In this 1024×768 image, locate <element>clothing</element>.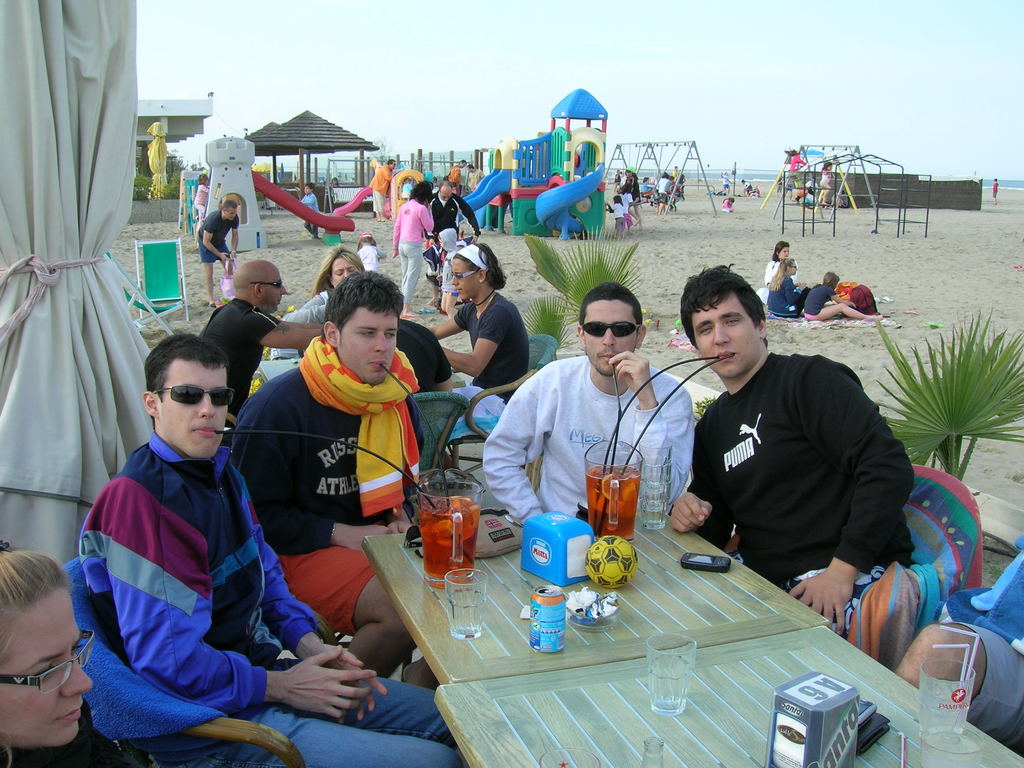
Bounding box: <bbox>764, 275, 808, 319</bbox>.
